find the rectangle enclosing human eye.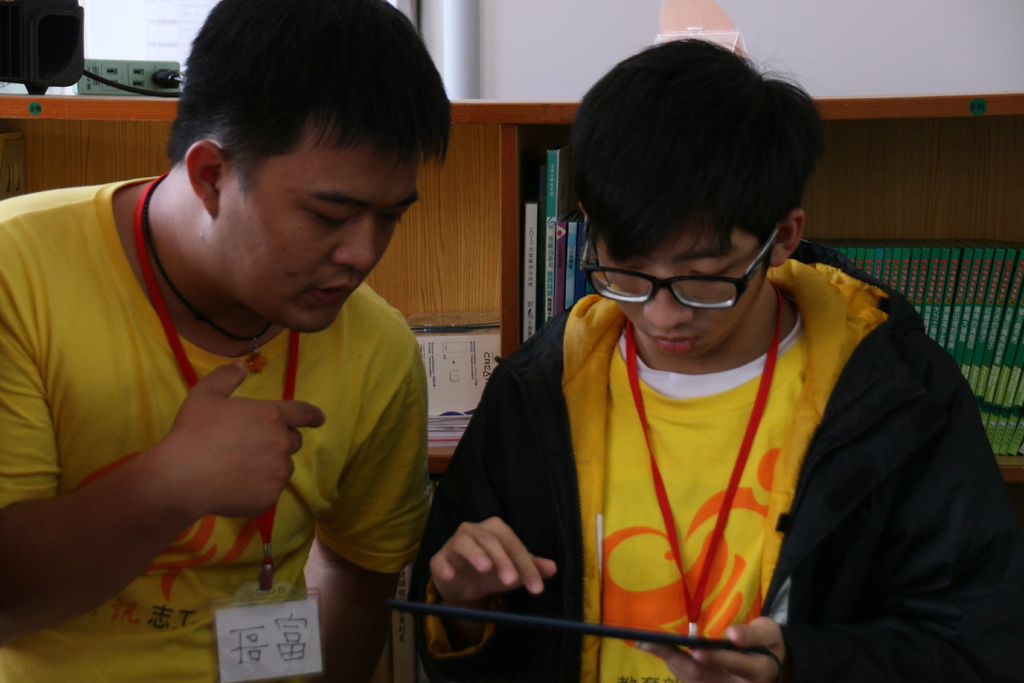
region(613, 259, 643, 274).
